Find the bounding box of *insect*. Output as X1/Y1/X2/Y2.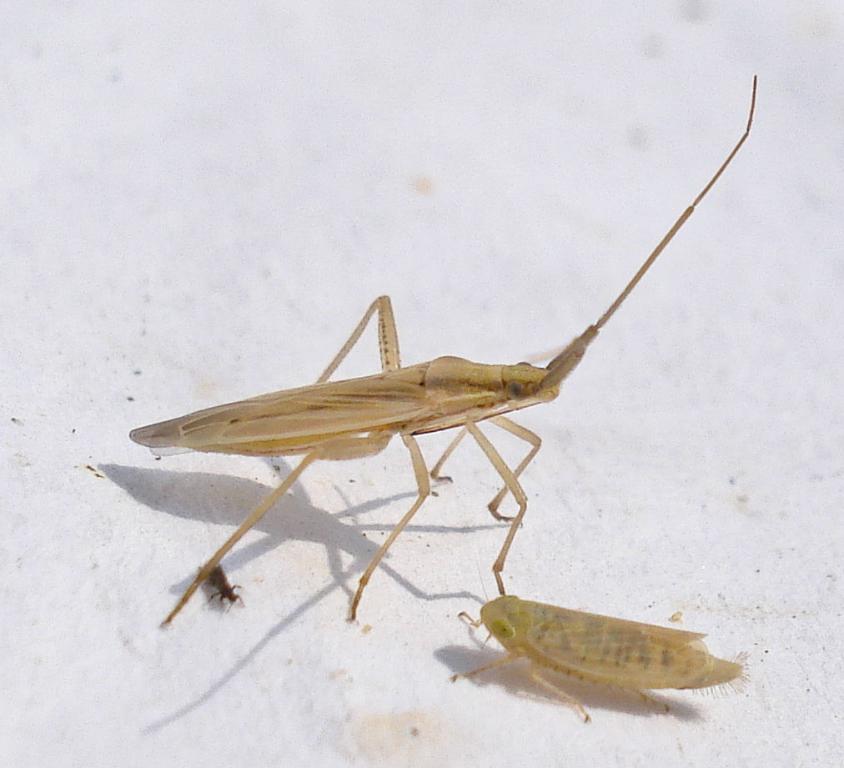
440/565/747/726.
